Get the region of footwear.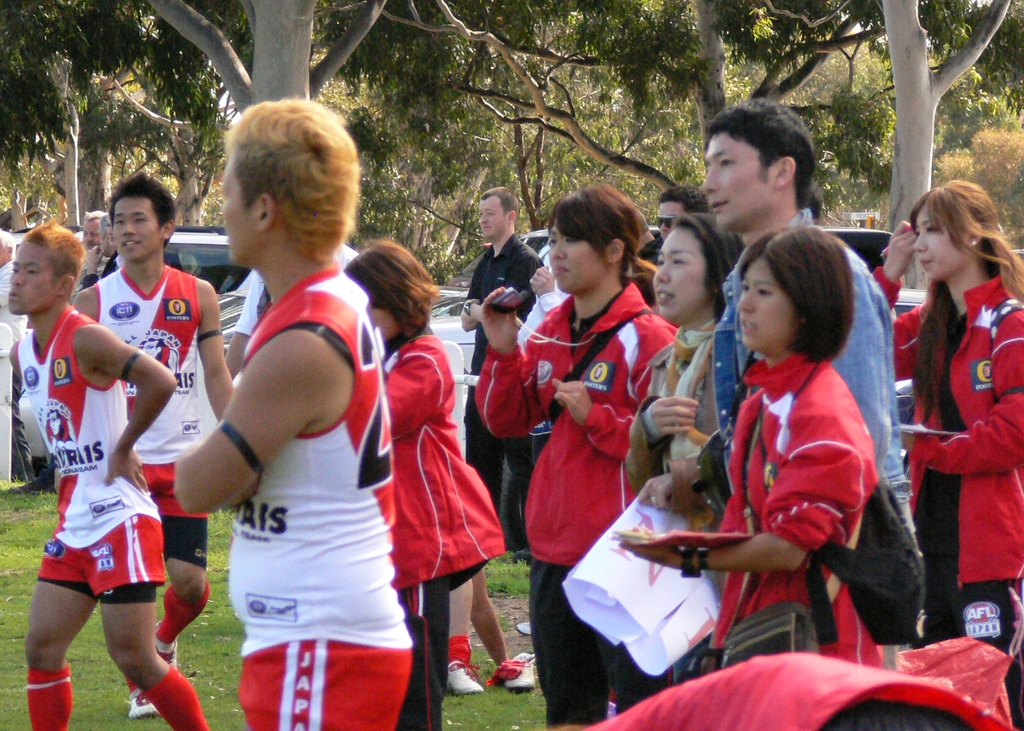
x1=127 y1=689 x2=163 y2=722.
